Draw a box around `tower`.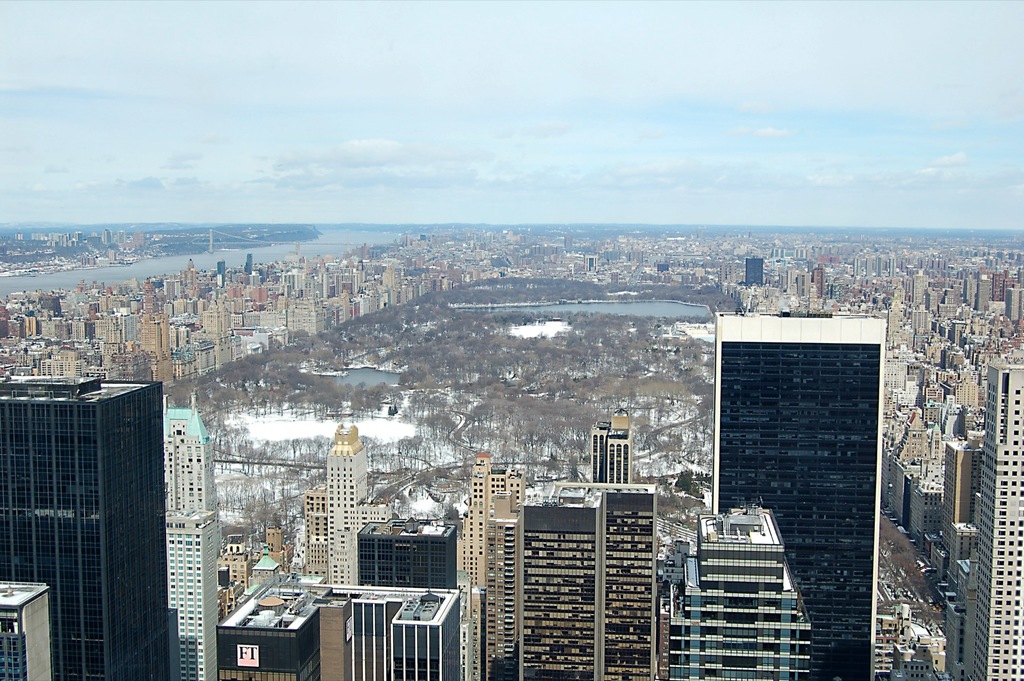
(356, 515, 462, 587).
